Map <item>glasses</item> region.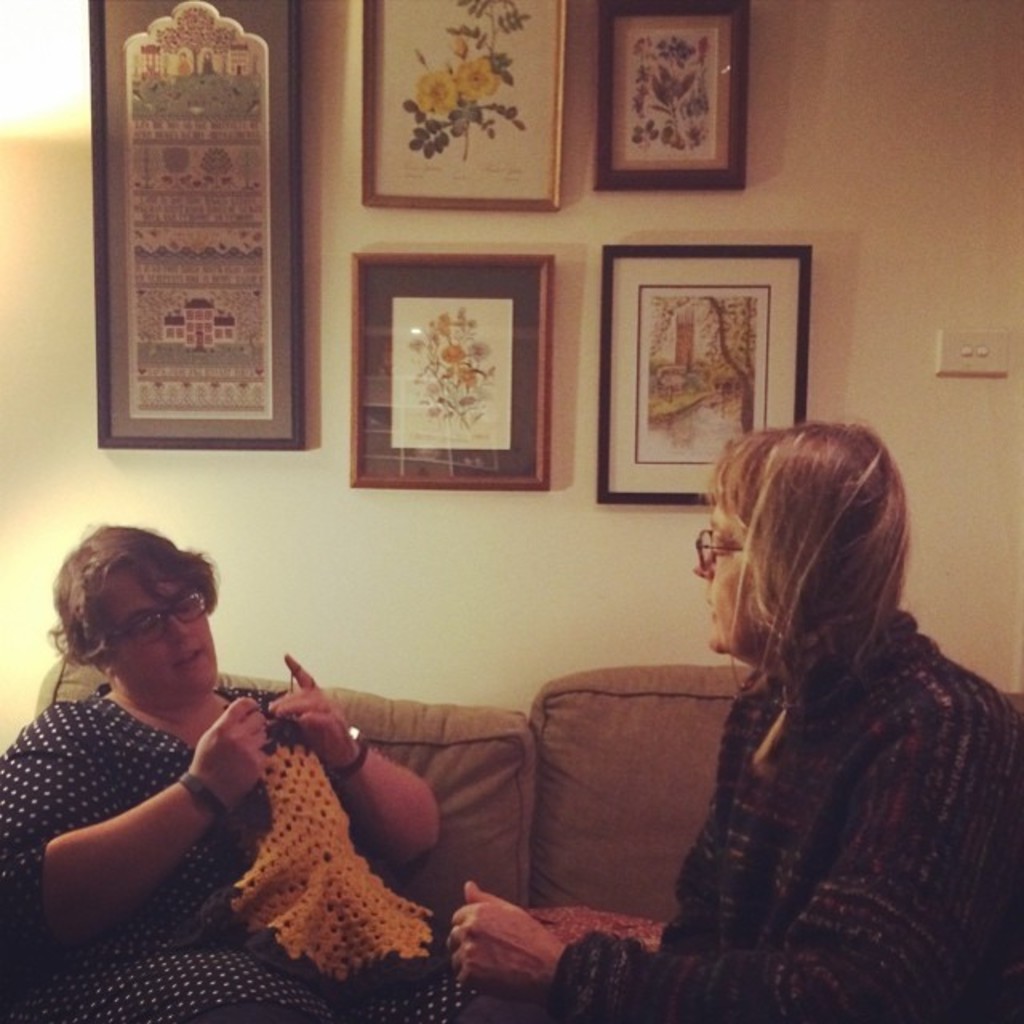
Mapped to x1=114, y1=587, x2=200, y2=651.
